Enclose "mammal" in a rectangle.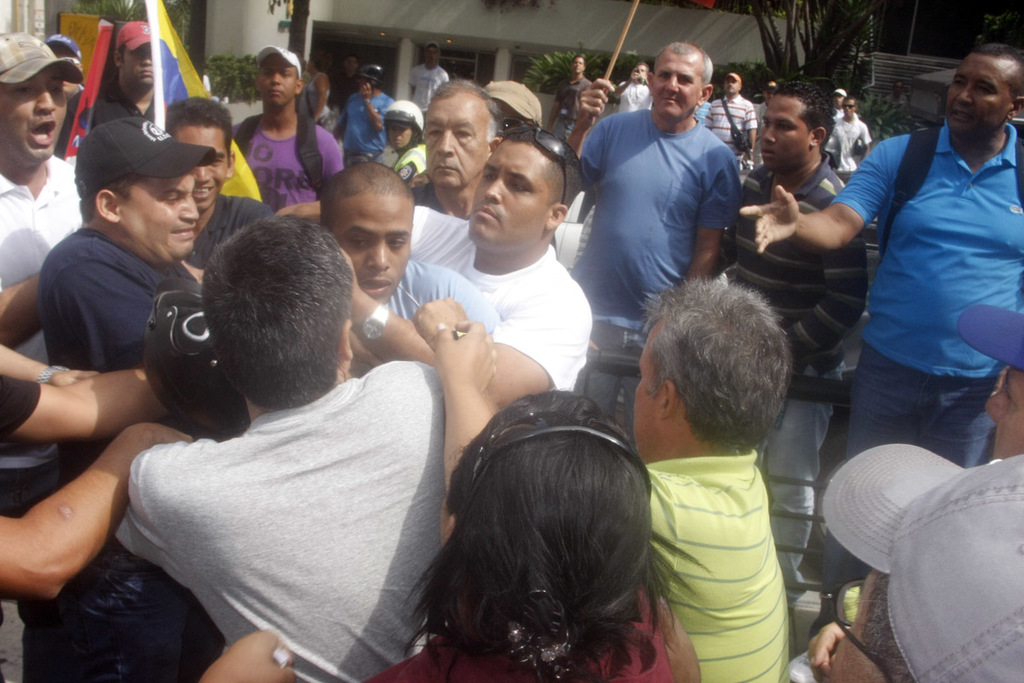
<box>276,120,593,410</box>.
